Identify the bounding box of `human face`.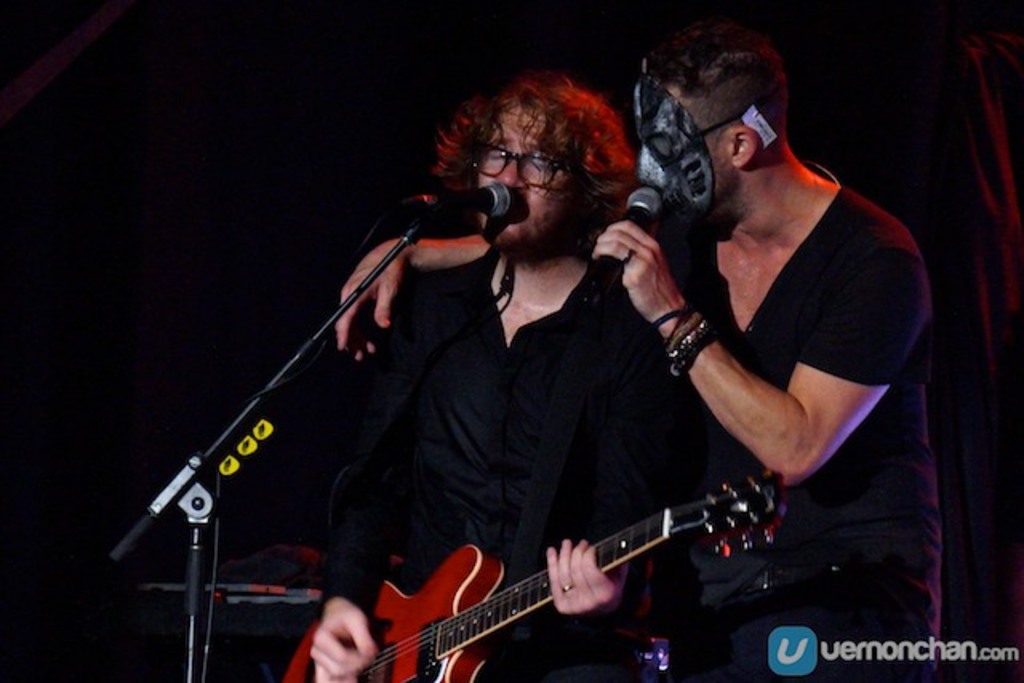
Rect(475, 115, 566, 250).
